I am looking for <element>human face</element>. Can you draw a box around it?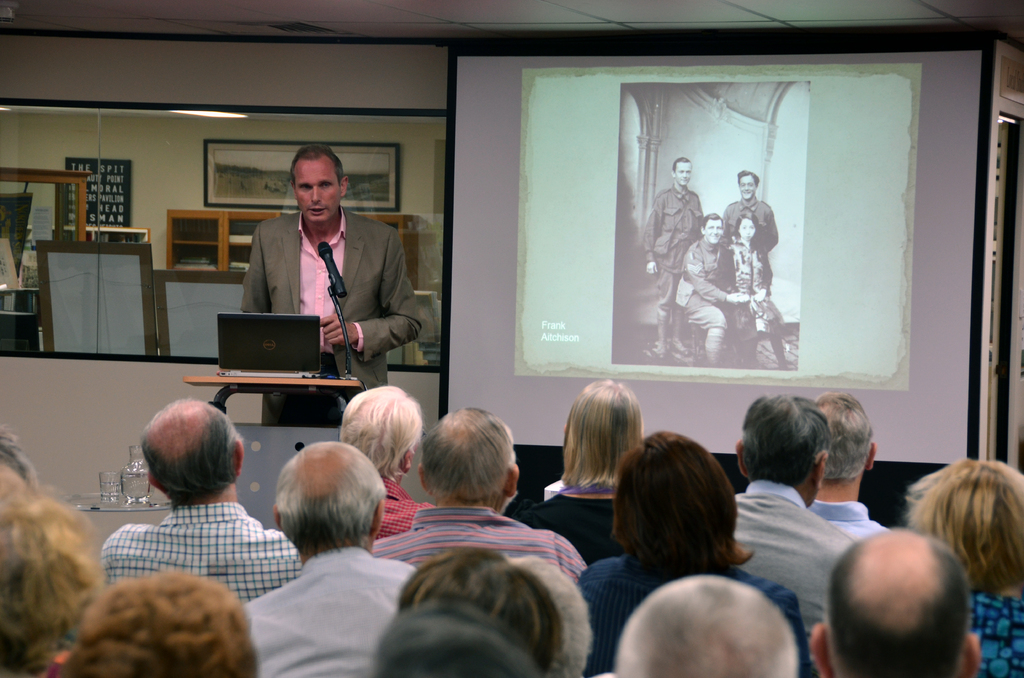
Sure, the bounding box is 739, 220, 757, 240.
